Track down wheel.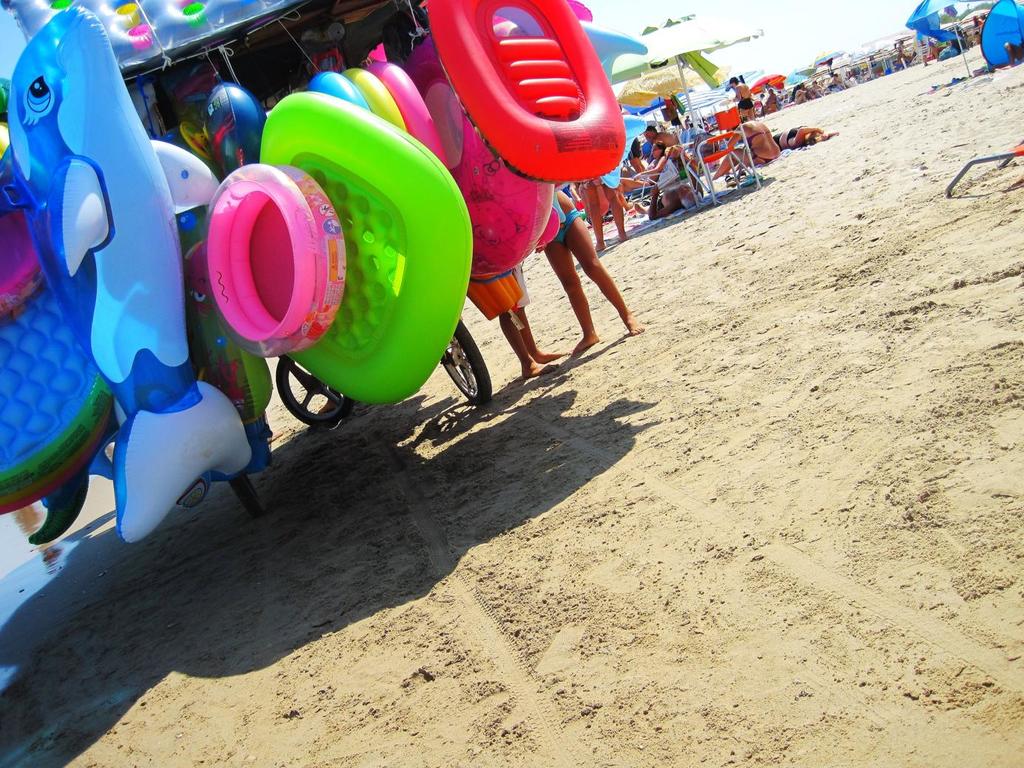
Tracked to {"left": 440, "top": 321, "right": 488, "bottom": 405}.
